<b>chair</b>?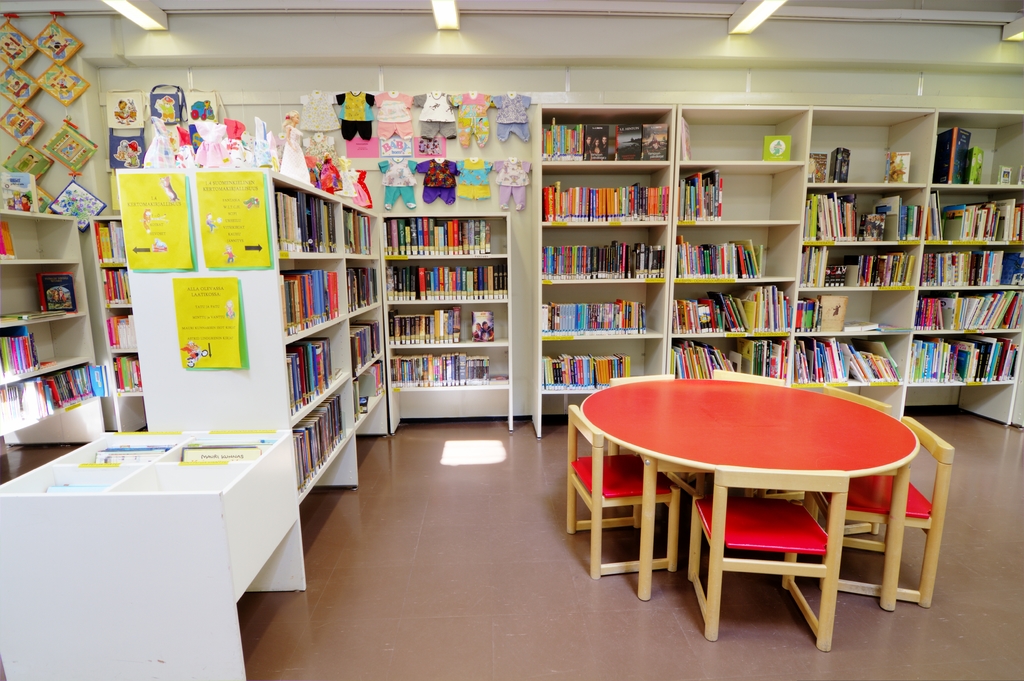
{"left": 564, "top": 406, "right": 680, "bottom": 581}
